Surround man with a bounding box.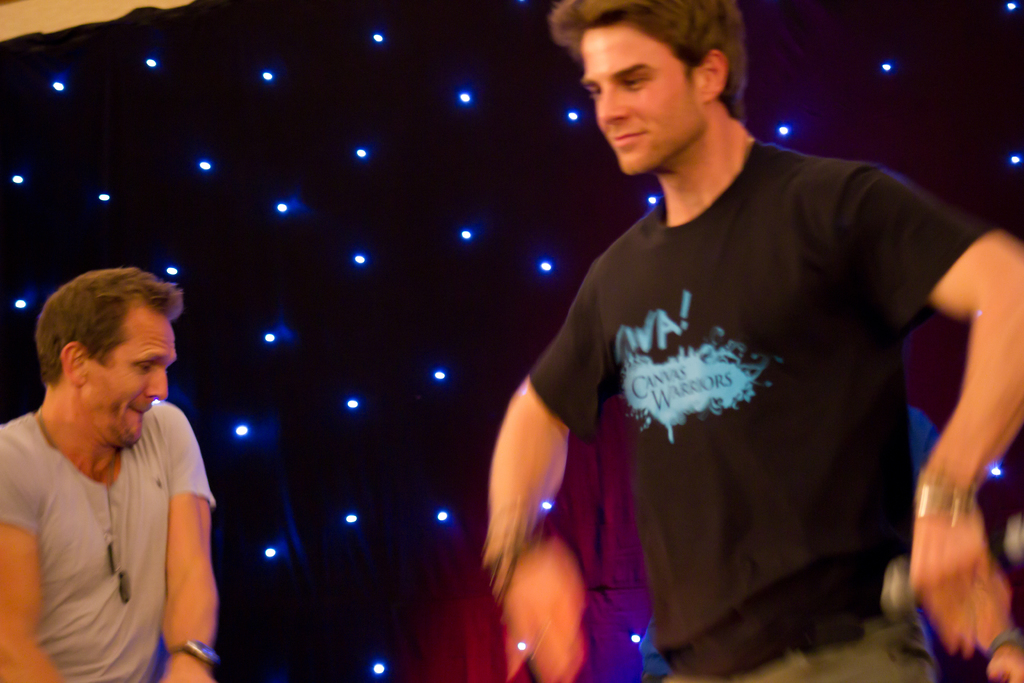
x1=487, y1=0, x2=1023, y2=682.
